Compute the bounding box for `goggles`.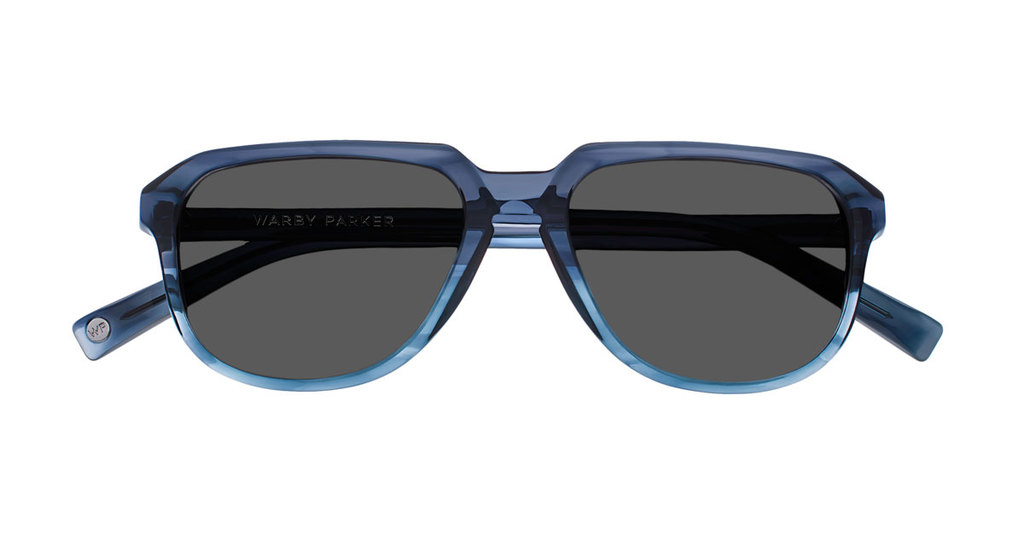
detection(87, 126, 861, 398).
